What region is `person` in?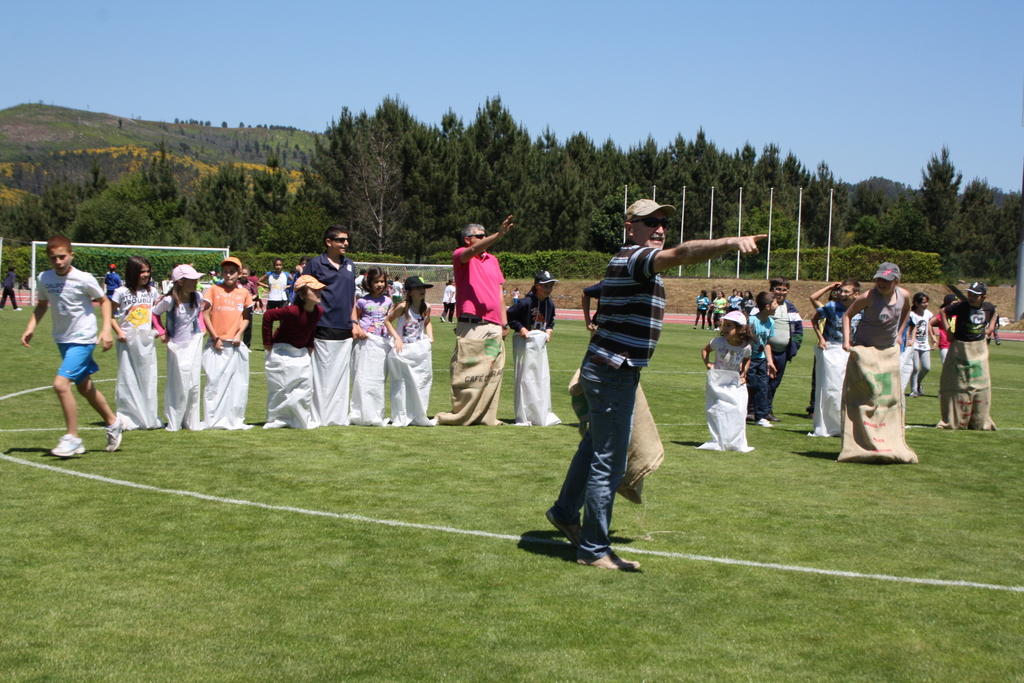
505,272,564,433.
